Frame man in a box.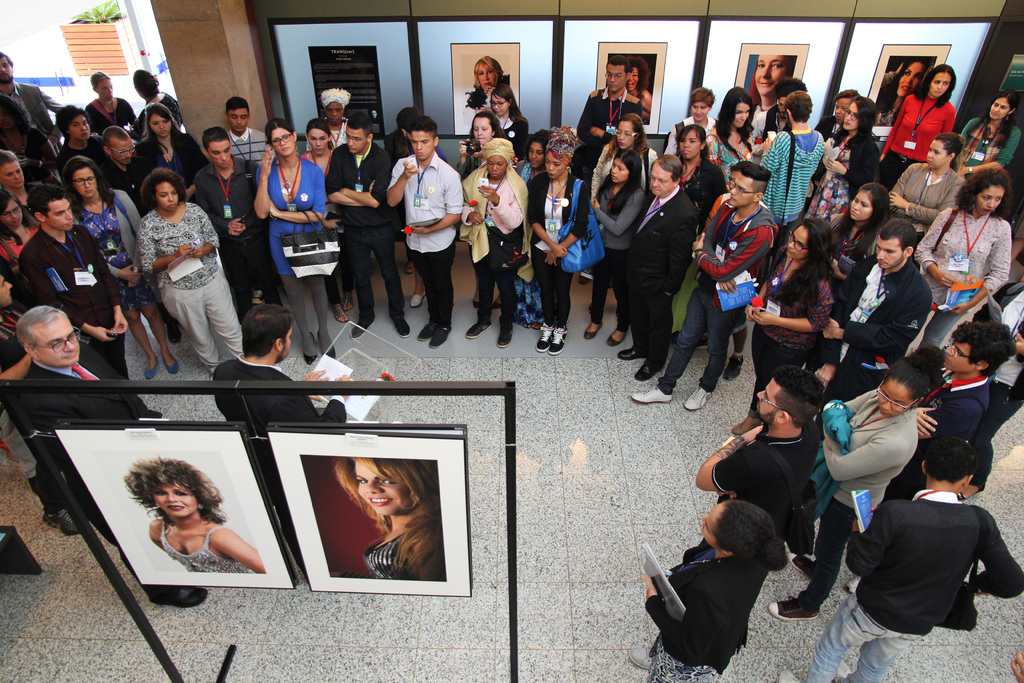
(x1=0, y1=51, x2=73, y2=182).
